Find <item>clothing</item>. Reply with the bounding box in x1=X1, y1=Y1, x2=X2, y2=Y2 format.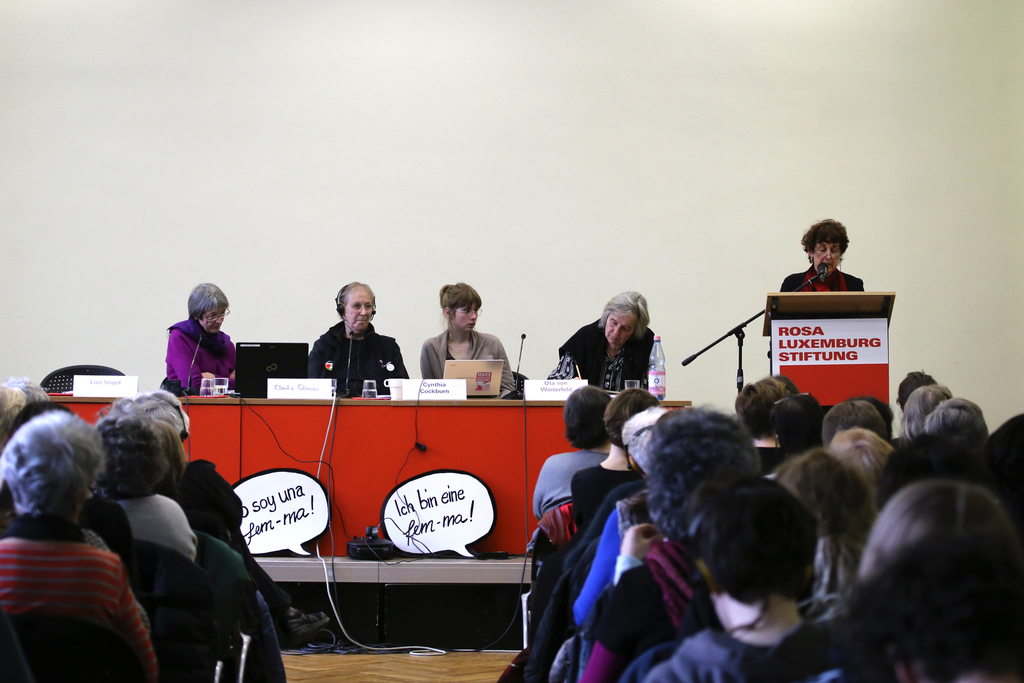
x1=533, y1=447, x2=608, y2=523.
